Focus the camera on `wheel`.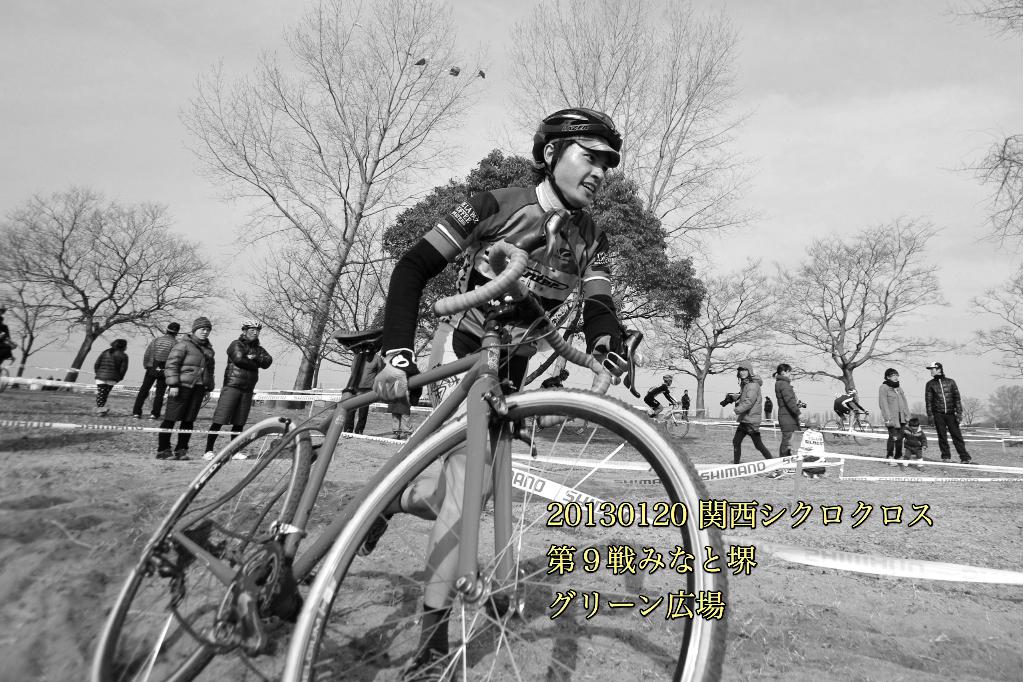
Focus region: BBox(85, 416, 315, 681).
